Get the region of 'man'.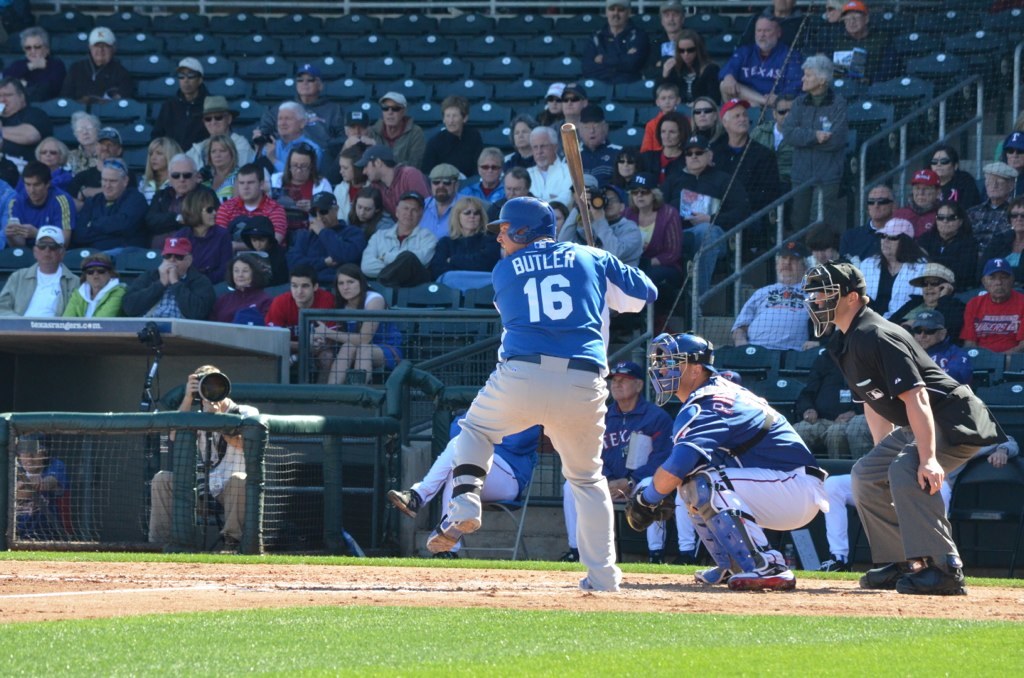
<box>709,95,783,260</box>.
